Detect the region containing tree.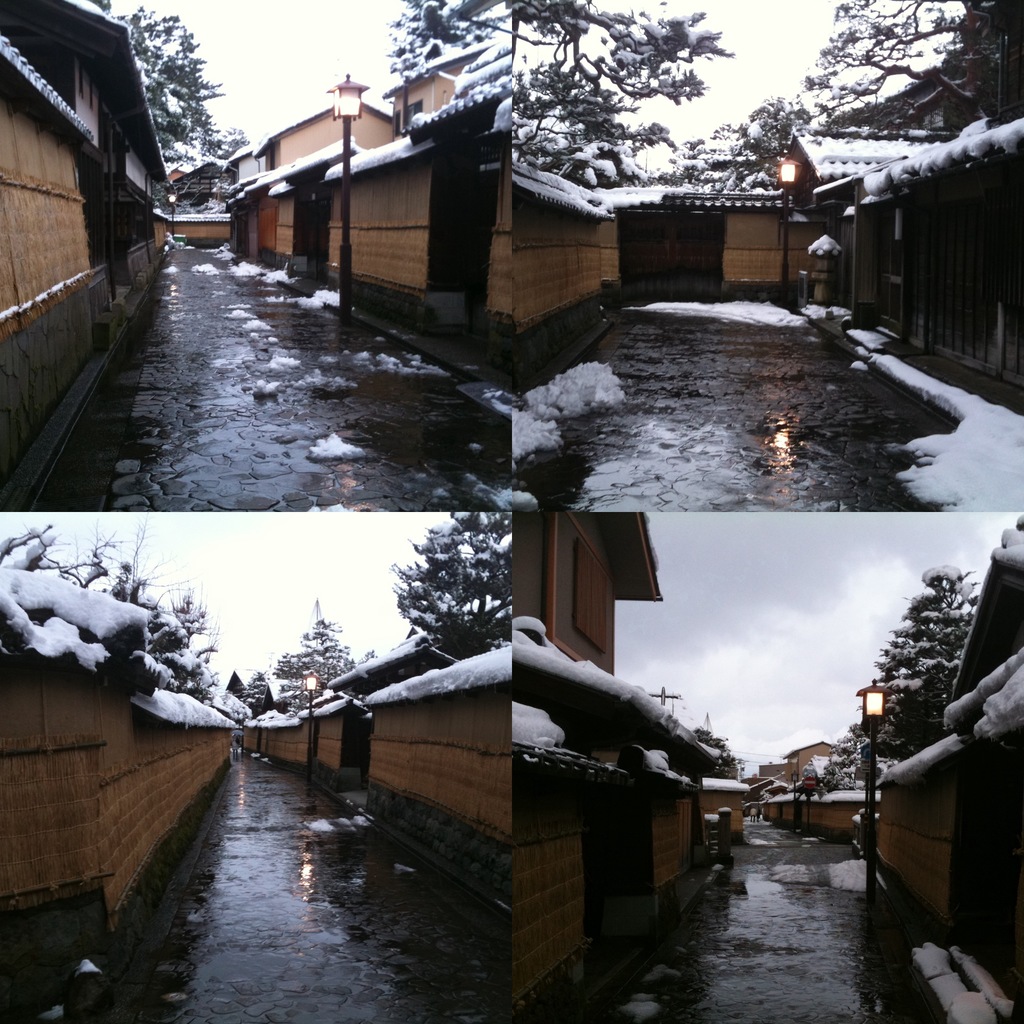
[15,520,221,704].
